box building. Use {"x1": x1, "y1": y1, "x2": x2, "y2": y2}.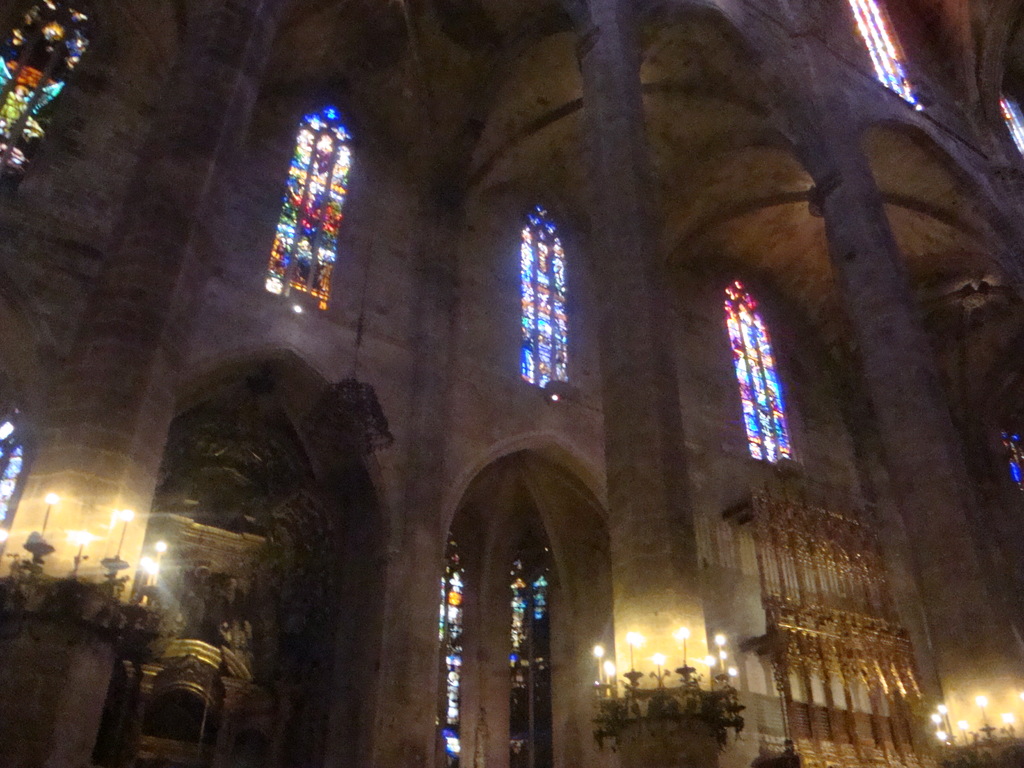
{"x1": 0, "y1": 0, "x2": 1023, "y2": 767}.
